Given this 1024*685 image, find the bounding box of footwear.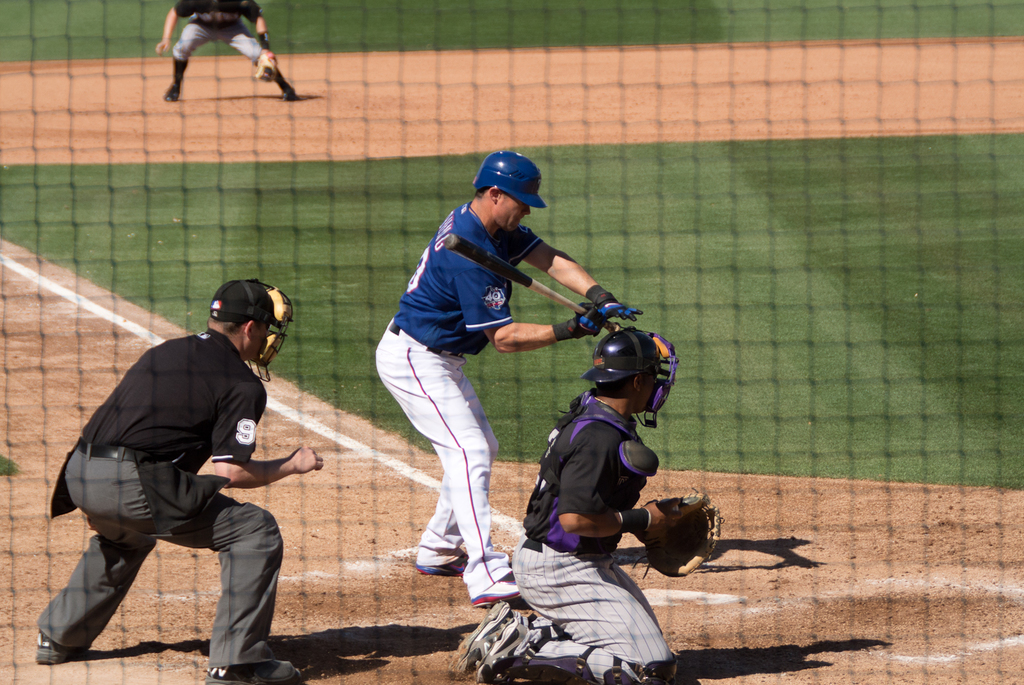
x1=421, y1=558, x2=478, y2=577.
